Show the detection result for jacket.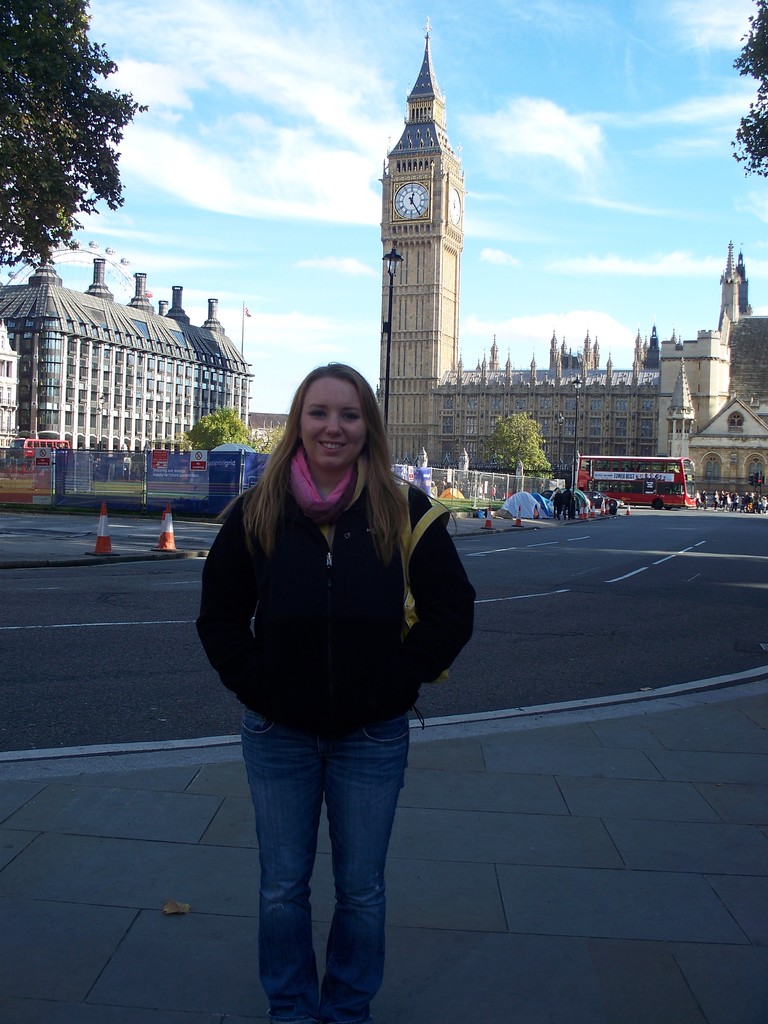
bbox=[185, 385, 482, 749].
